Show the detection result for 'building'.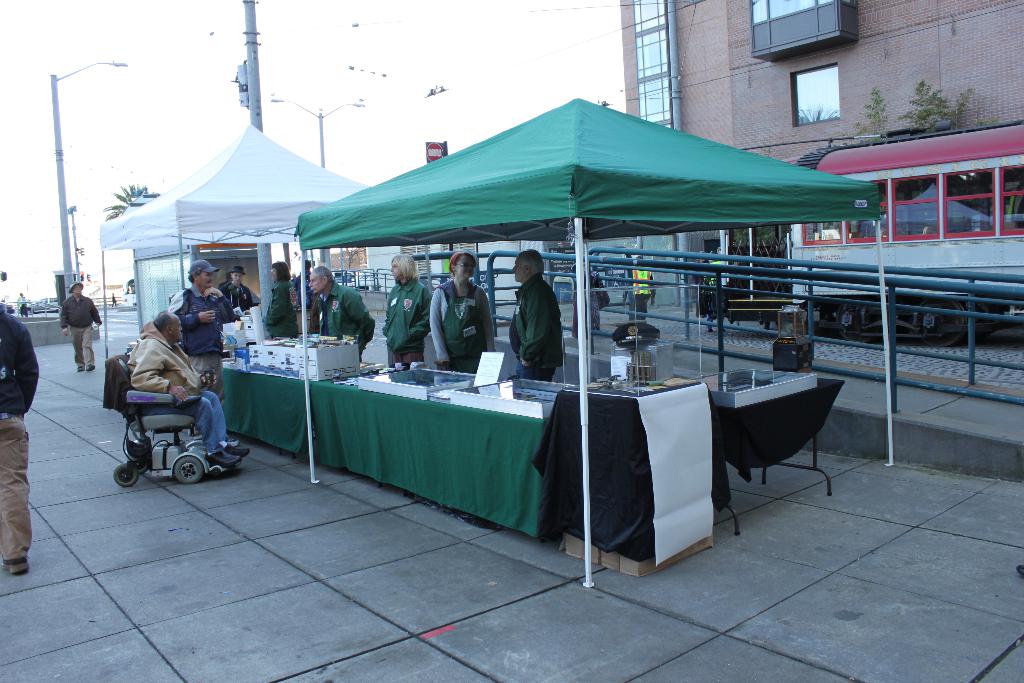
x1=614 y1=0 x2=1023 y2=311.
